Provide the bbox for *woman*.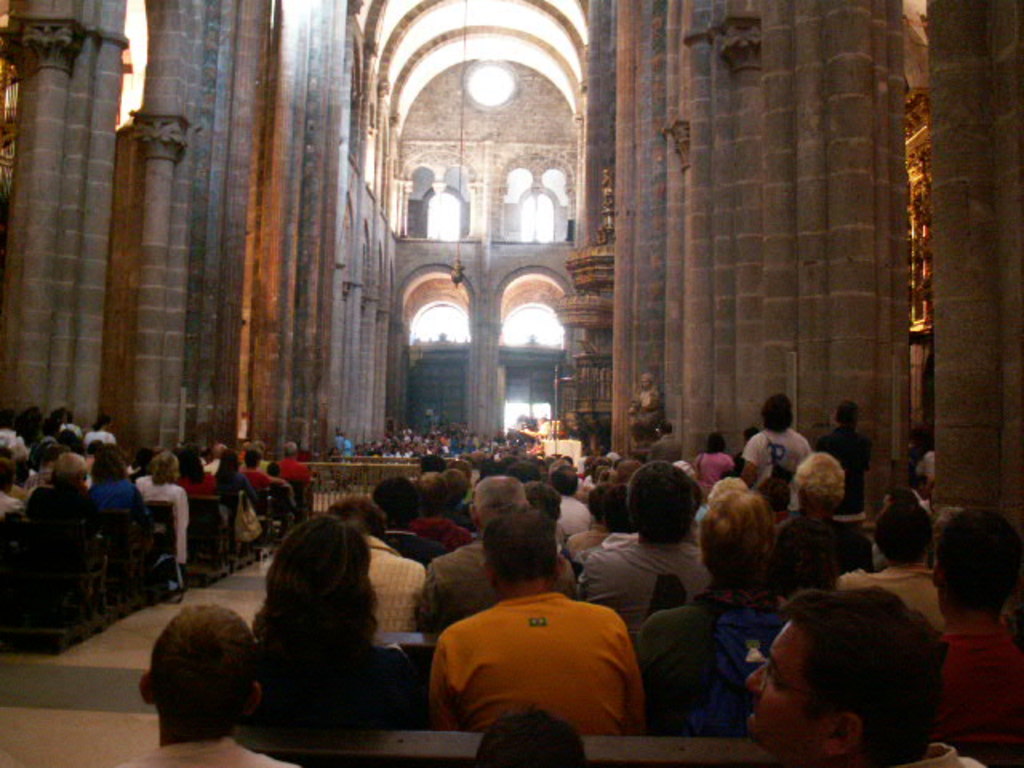
left=237, top=499, right=413, bottom=739.
